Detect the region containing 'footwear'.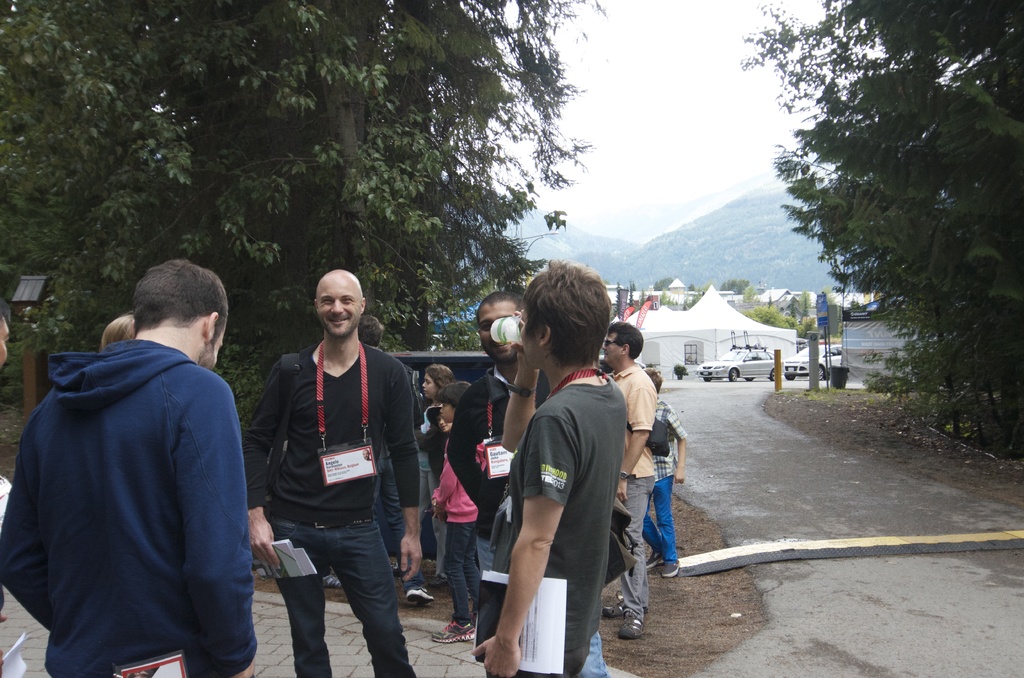
box=[646, 551, 659, 567].
